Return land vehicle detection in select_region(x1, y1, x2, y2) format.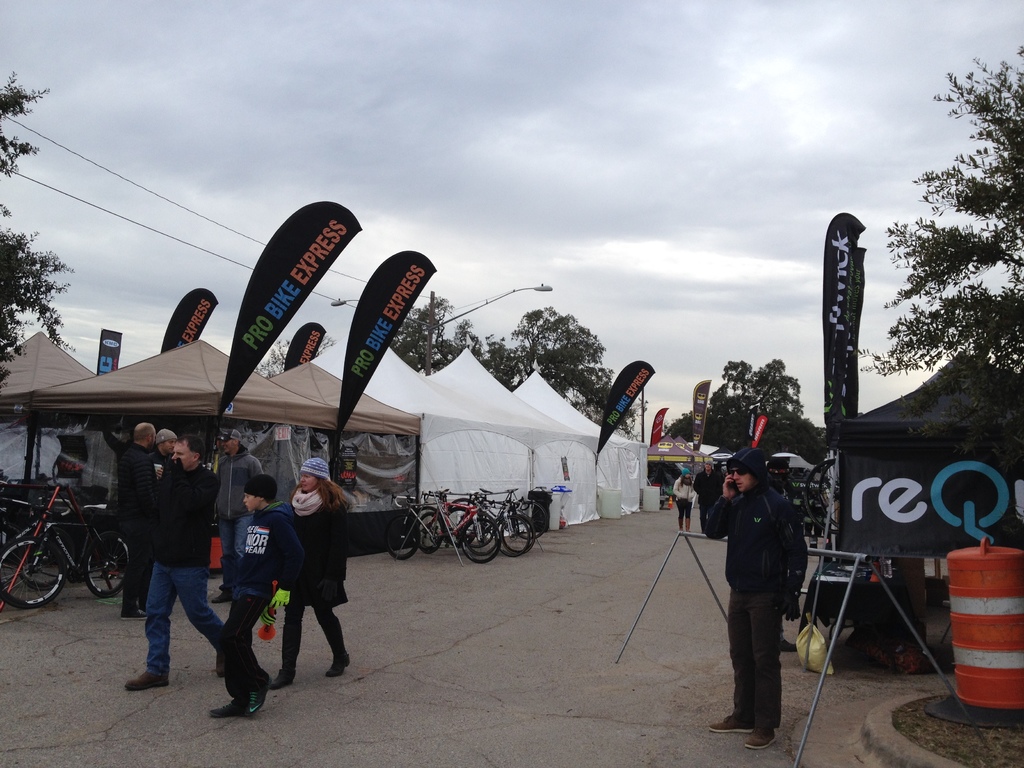
select_region(801, 455, 838, 536).
